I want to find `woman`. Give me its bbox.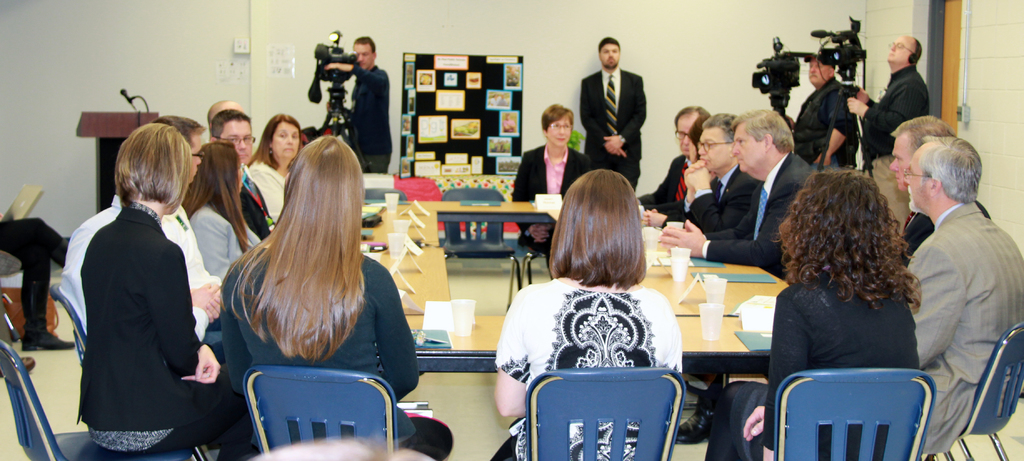
x1=81 y1=120 x2=253 y2=460.
